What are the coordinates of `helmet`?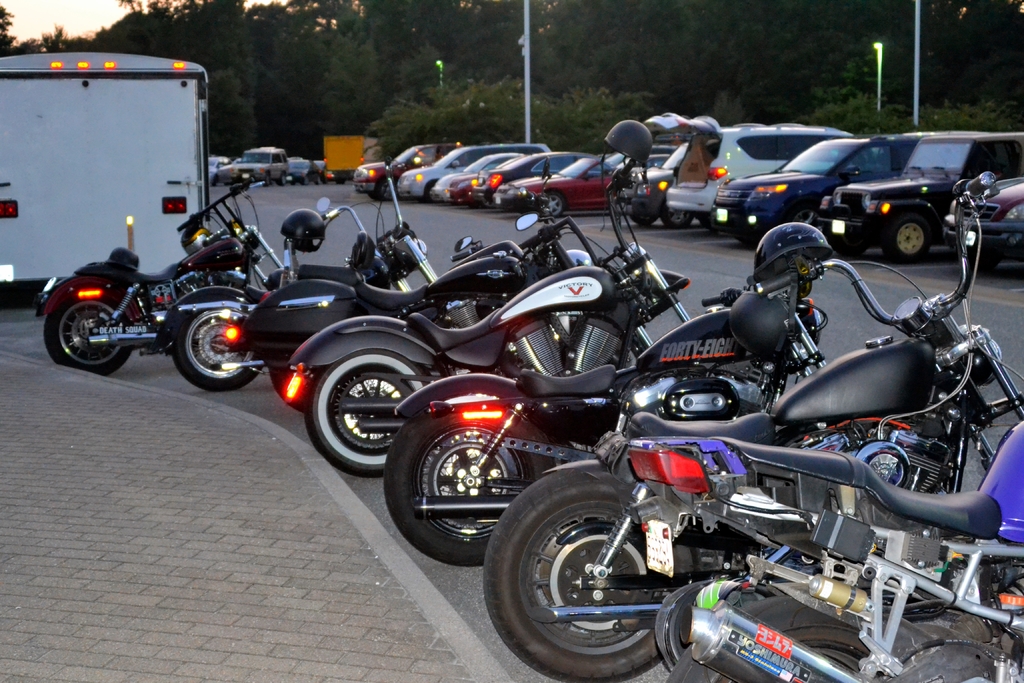
<region>605, 115, 669, 172</region>.
